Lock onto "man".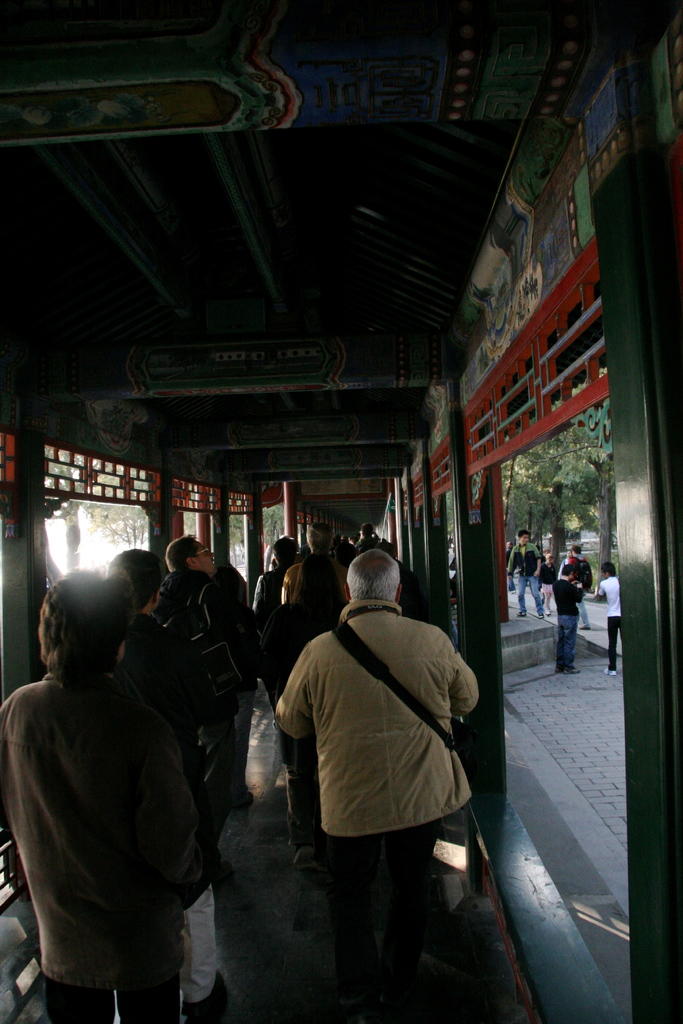
Locked: [x1=0, y1=563, x2=199, y2=1023].
